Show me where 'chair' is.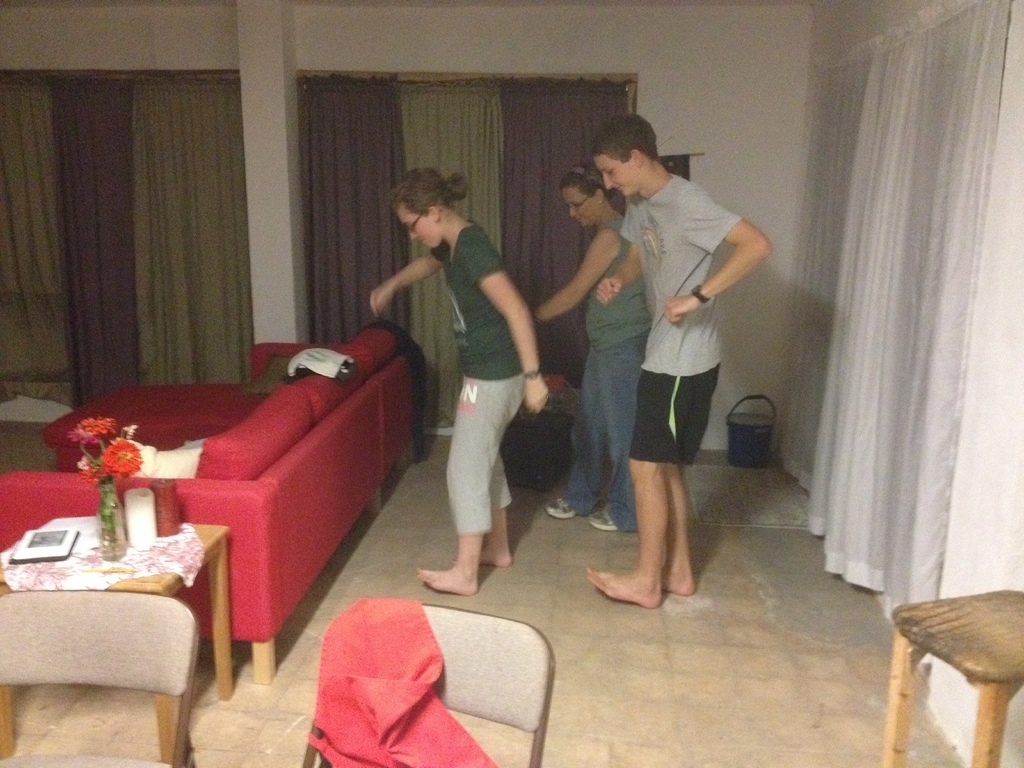
'chair' is at rect(892, 584, 1023, 767).
